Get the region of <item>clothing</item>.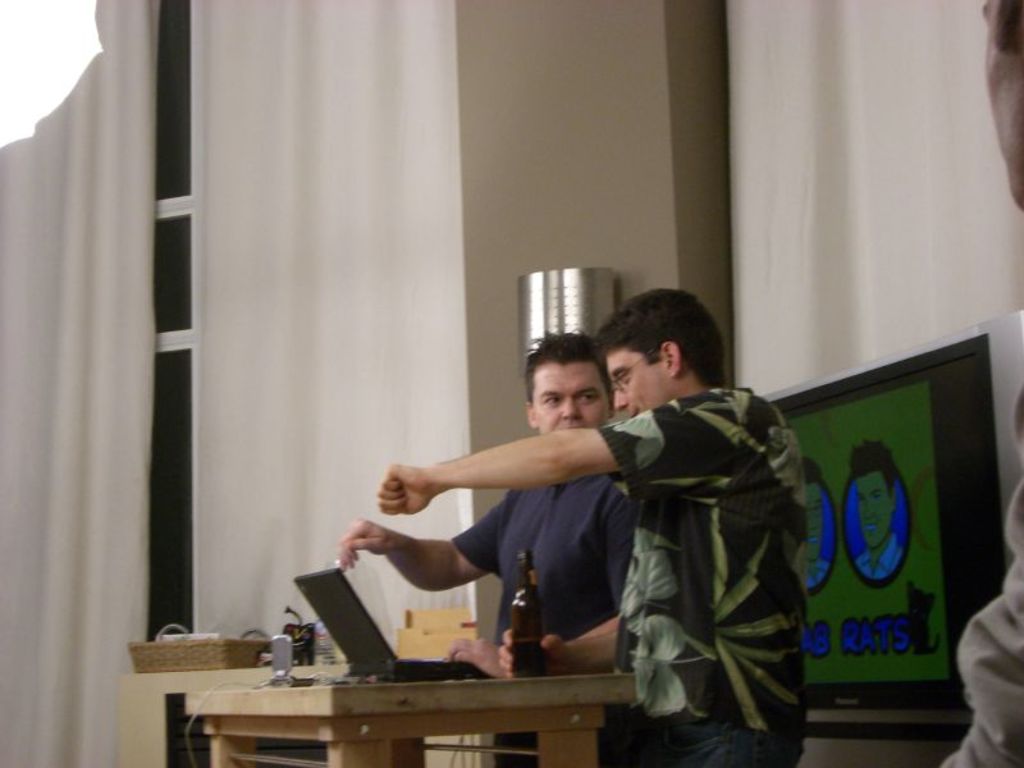
{"x1": 586, "y1": 344, "x2": 849, "y2": 767}.
